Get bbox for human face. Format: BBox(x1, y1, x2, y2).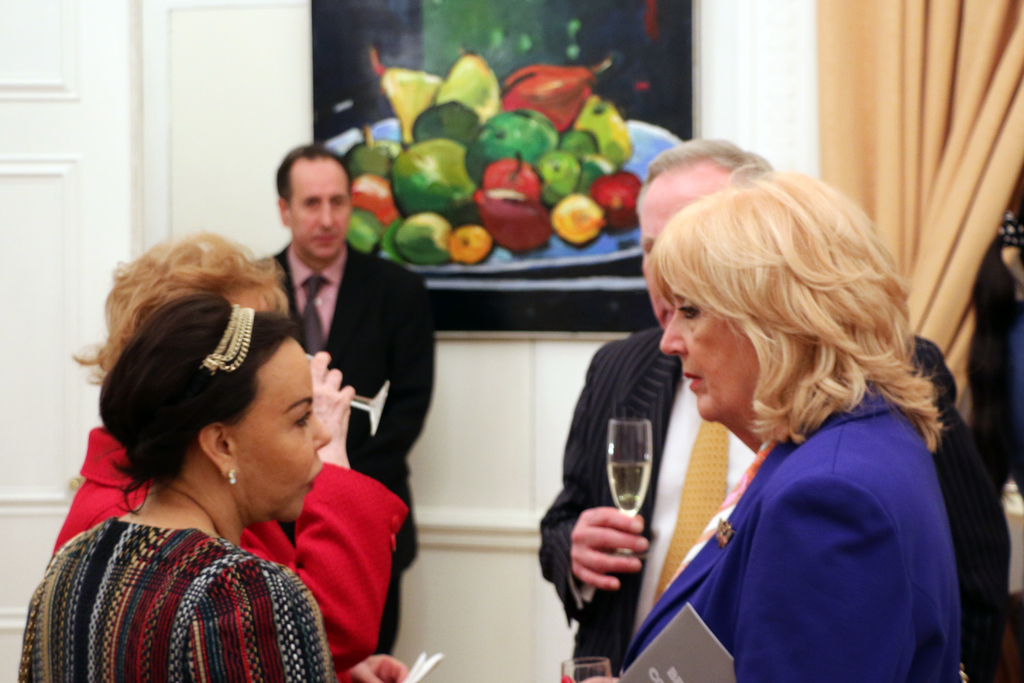
BBox(637, 176, 726, 330).
